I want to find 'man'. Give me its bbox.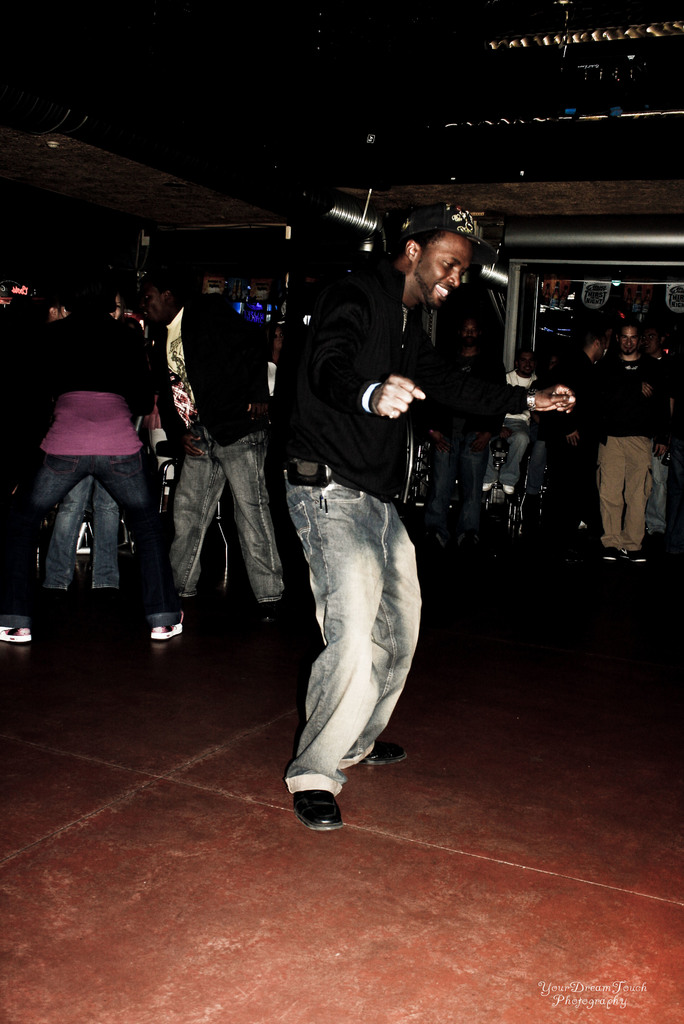
<box>592,314,665,566</box>.
